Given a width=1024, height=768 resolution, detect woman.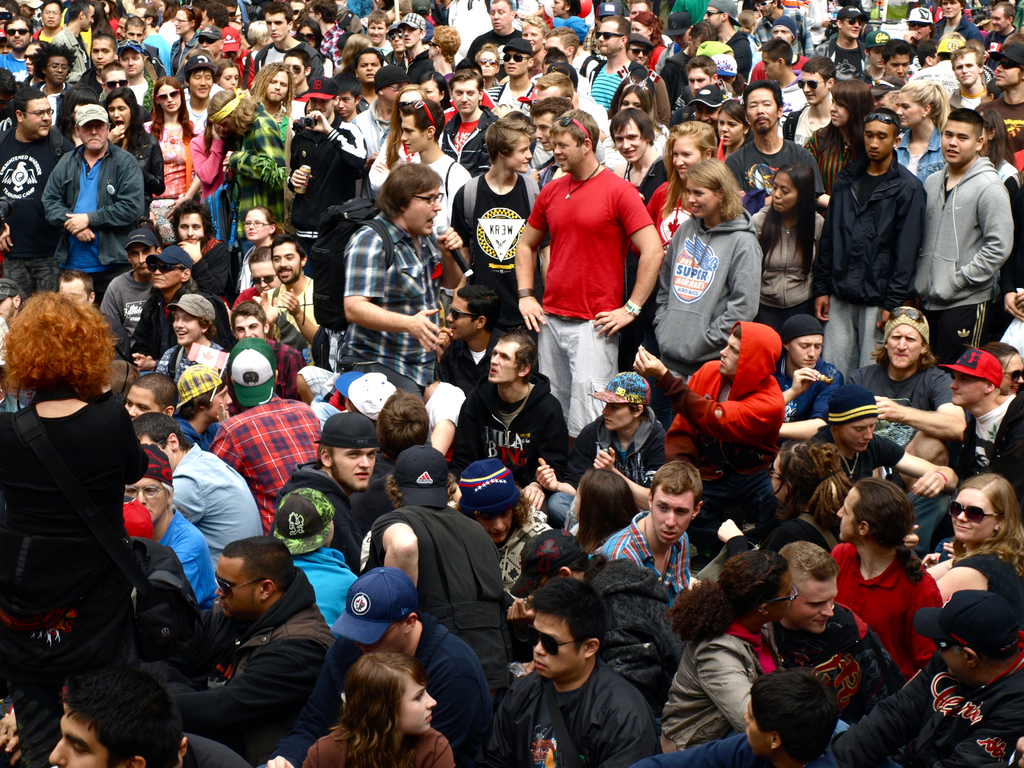
890,76,956,182.
